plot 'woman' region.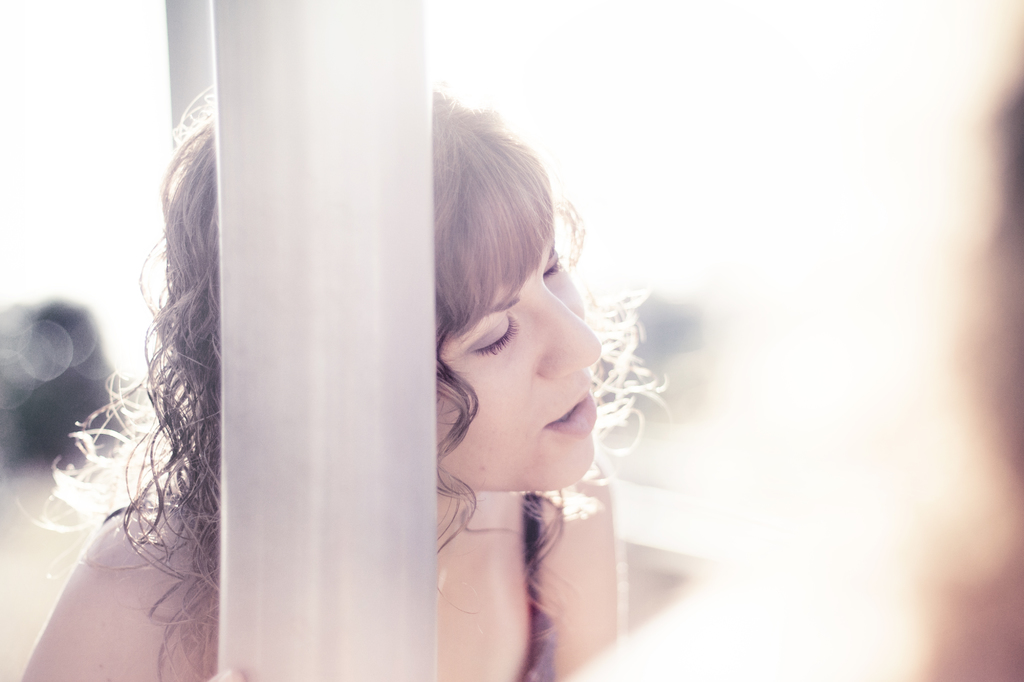
Plotted at <box>127,95,721,681</box>.
